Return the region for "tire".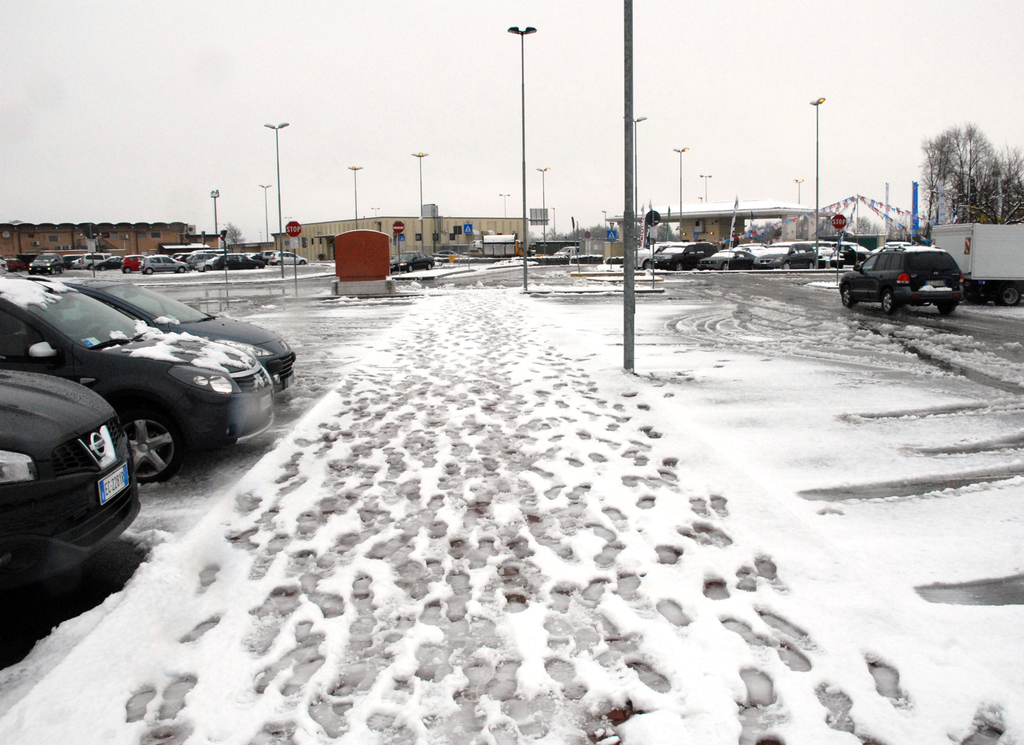
box(51, 267, 58, 277).
